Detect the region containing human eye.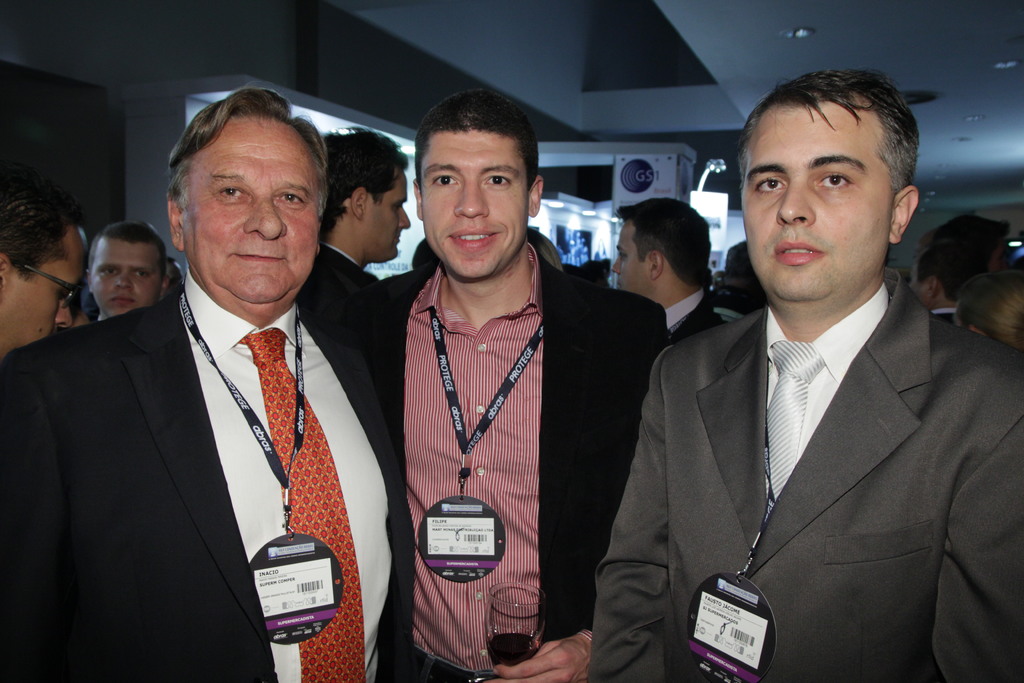
l=425, t=170, r=463, b=193.
